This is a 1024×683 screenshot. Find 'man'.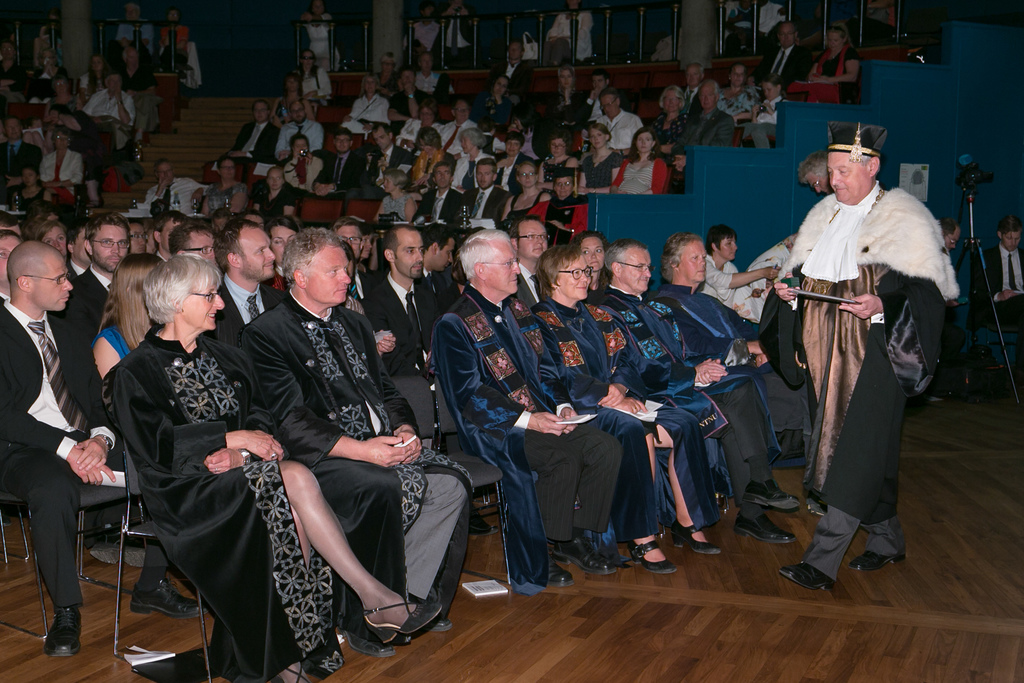
Bounding box: locate(684, 63, 702, 117).
